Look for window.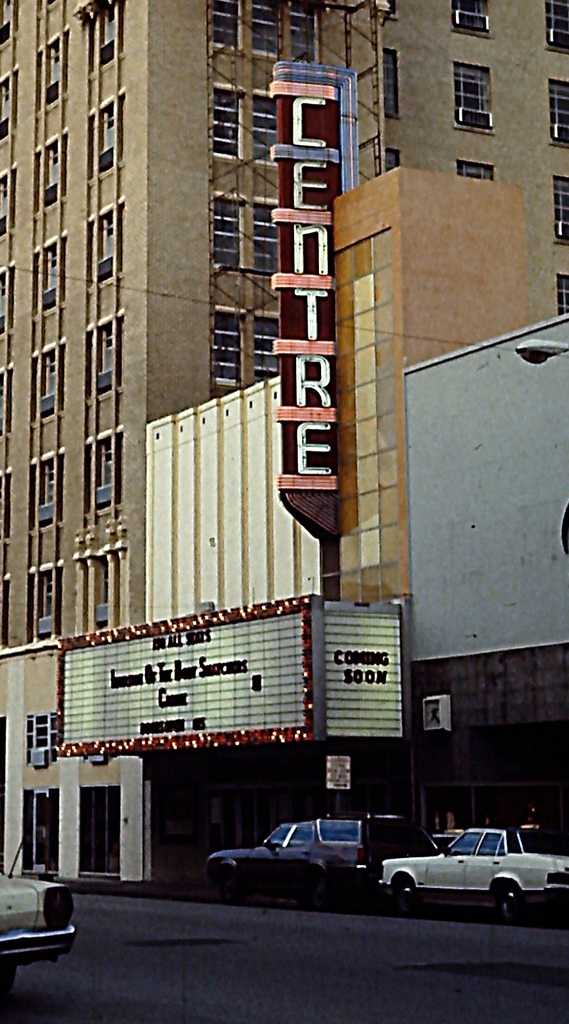
Found: 486 831 505 859.
